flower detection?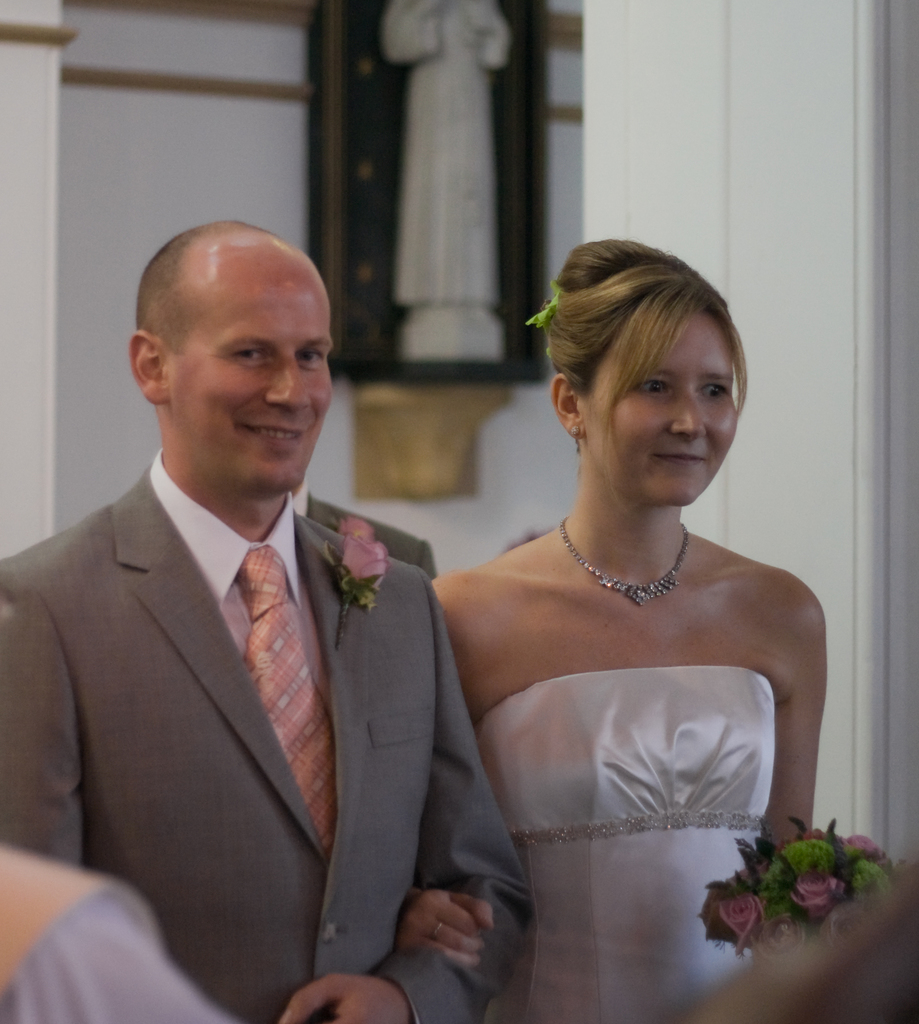
{"x1": 331, "y1": 515, "x2": 382, "y2": 554}
